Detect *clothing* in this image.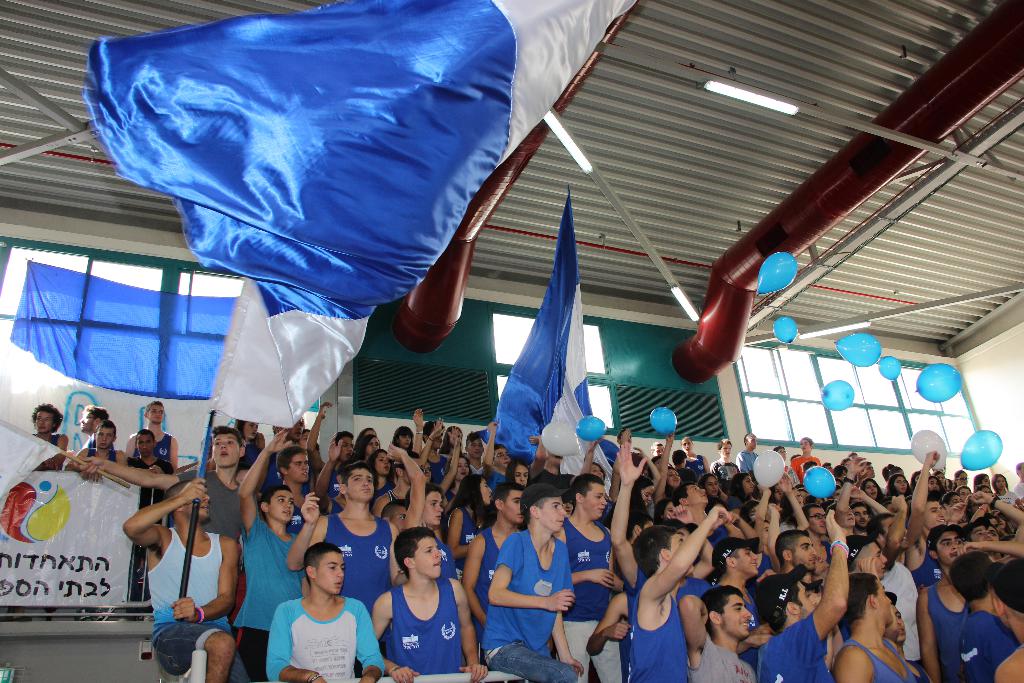
Detection: [266, 591, 396, 682].
